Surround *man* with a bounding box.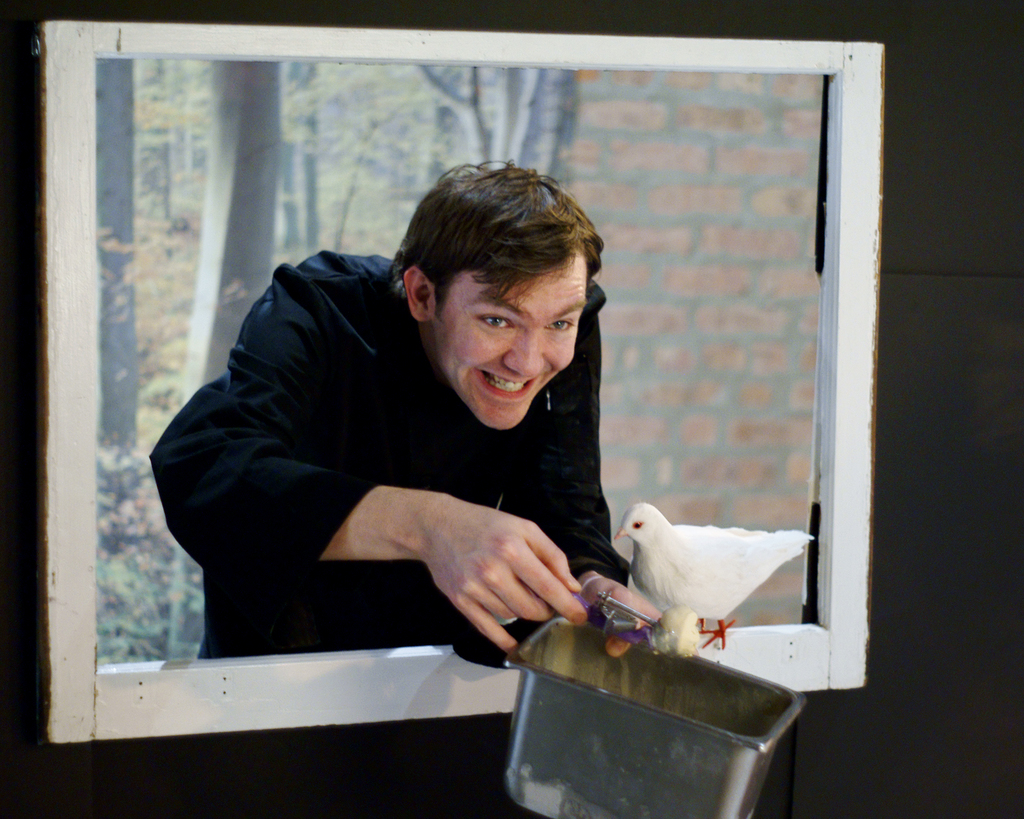
(x1=140, y1=177, x2=681, y2=709).
